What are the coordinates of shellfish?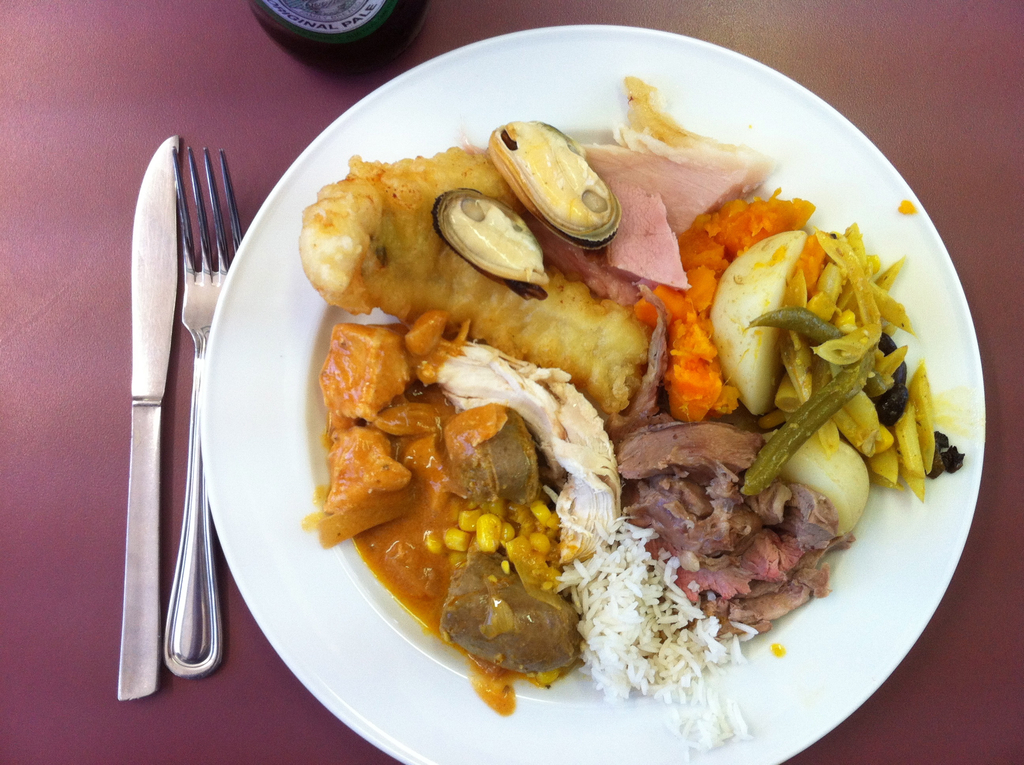
box=[491, 113, 635, 238].
